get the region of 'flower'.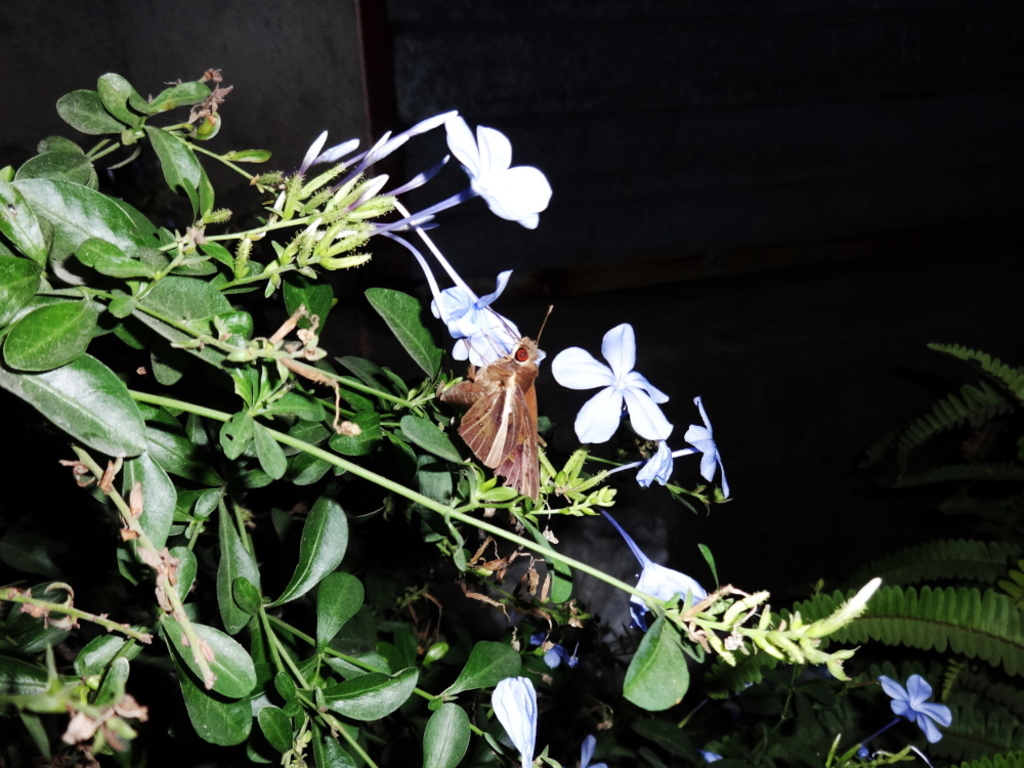
l=879, t=674, r=966, b=755.
